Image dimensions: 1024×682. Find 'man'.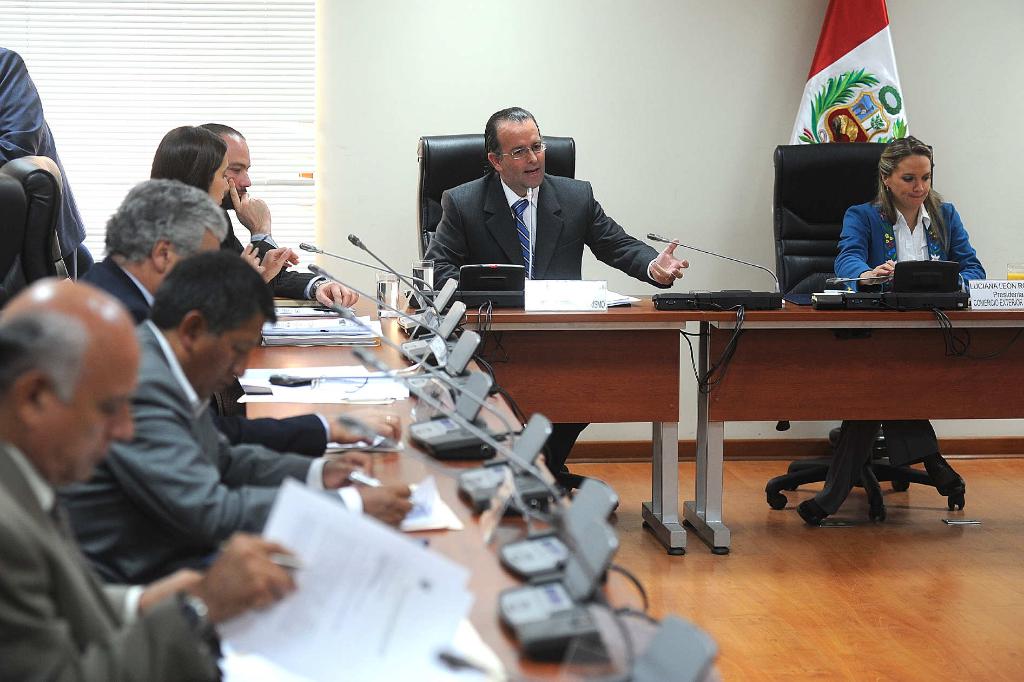
<box>68,174,401,455</box>.
